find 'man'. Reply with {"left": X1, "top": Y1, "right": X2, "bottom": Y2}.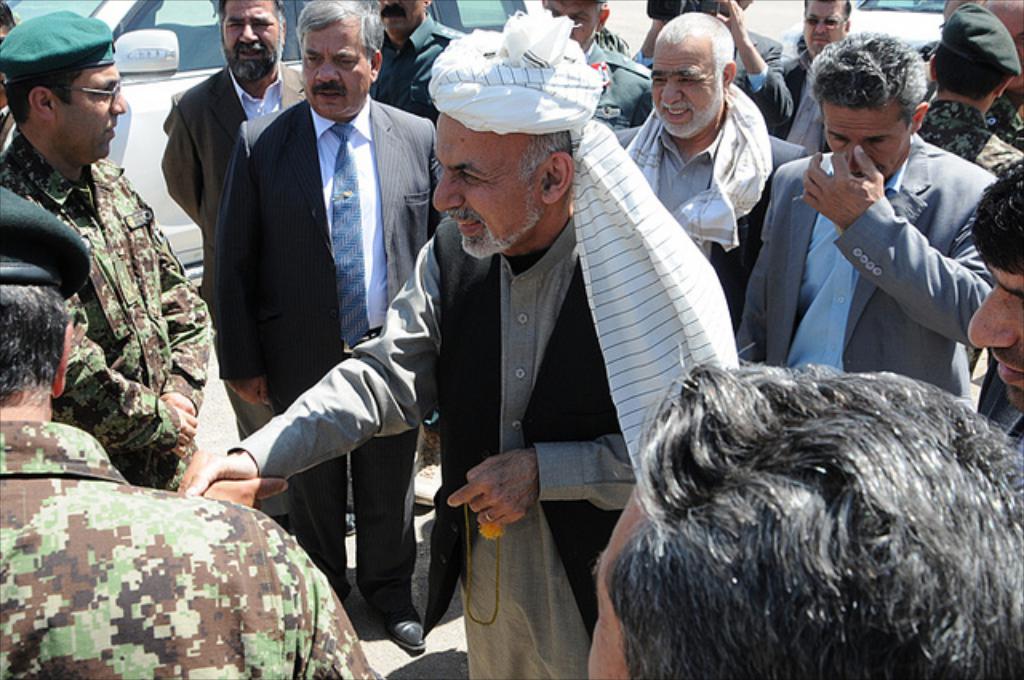
{"left": 363, "top": 0, "right": 469, "bottom": 123}.
